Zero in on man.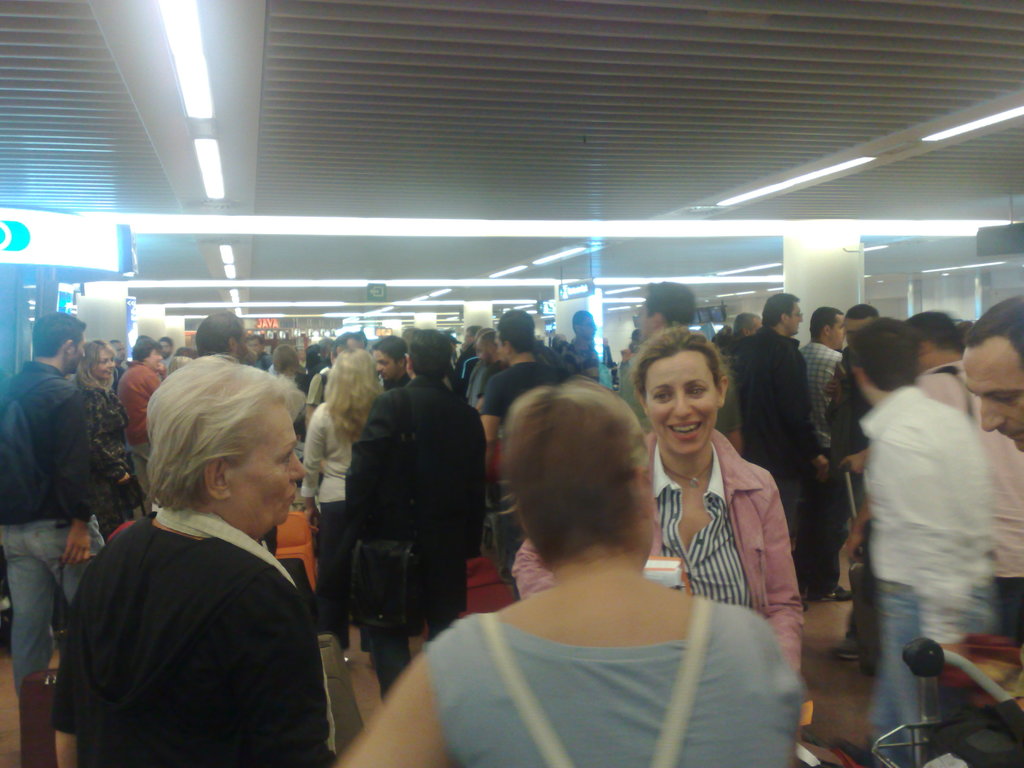
Zeroed in: (190, 305, 248, 361).
